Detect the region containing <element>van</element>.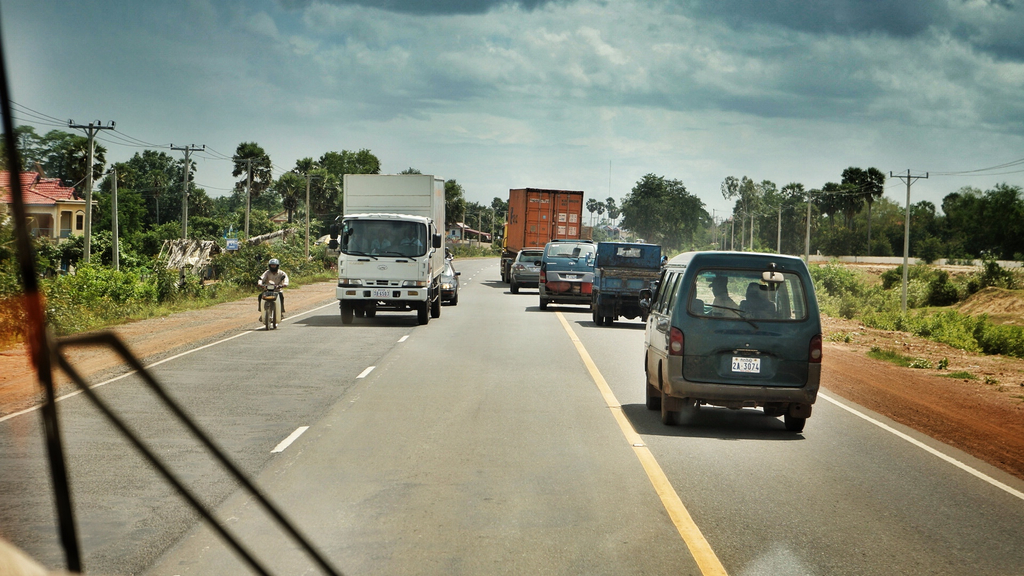
537, 237, 598, 312.
